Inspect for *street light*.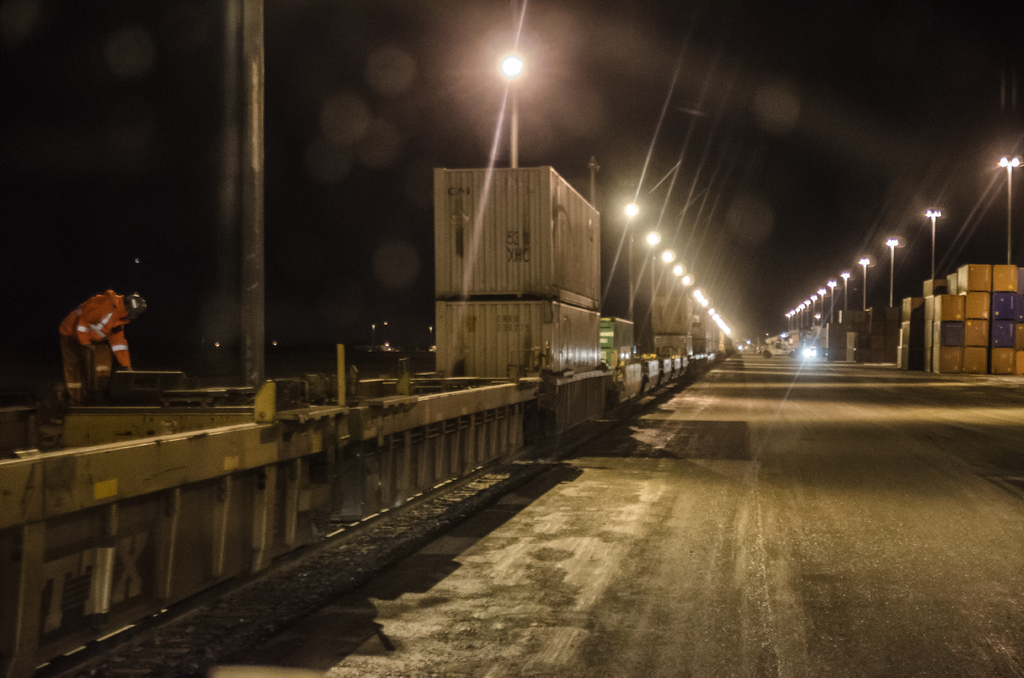
Inspection: locate(993, 157, 1023, 271).
